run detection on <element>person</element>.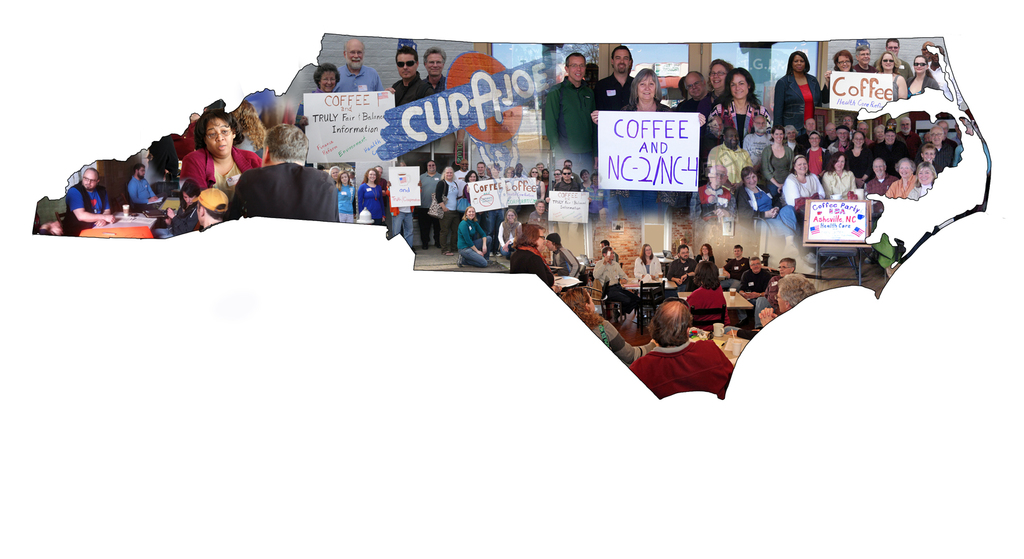
Result: bbox=[785, 153, 824, 218].
